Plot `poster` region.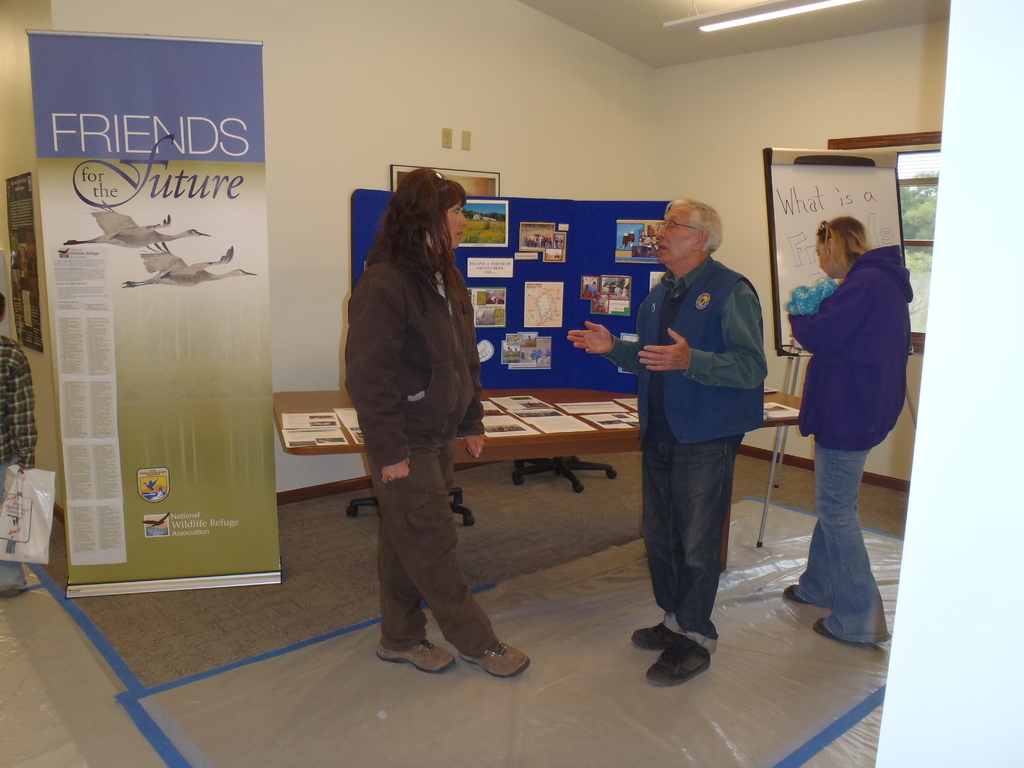
Plotted at bbox=[466, 260, 513, 276].
